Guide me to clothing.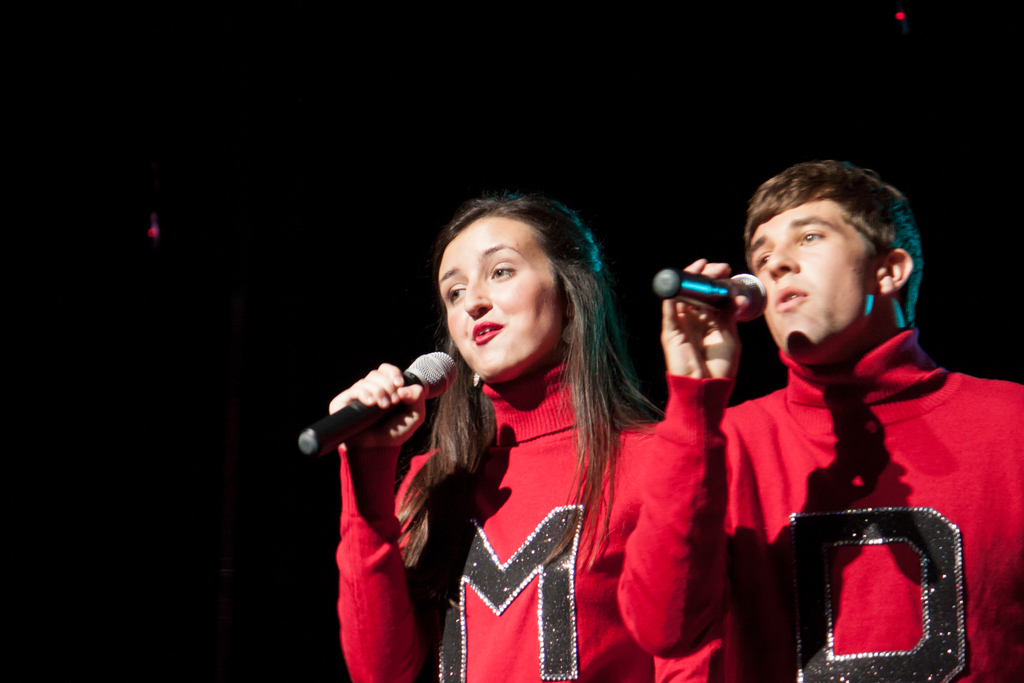
Guidance: left=616, top=329, right=1022, bottom=682.
